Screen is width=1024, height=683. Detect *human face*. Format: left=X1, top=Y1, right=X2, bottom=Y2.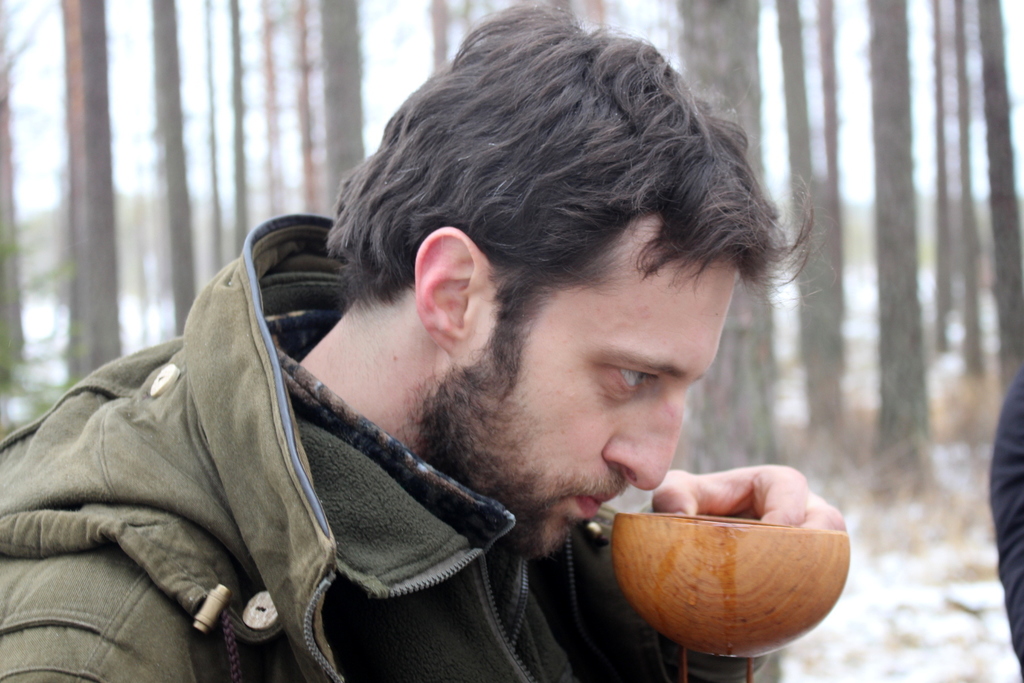
left=458, top=264, right=737, bottom=560.
